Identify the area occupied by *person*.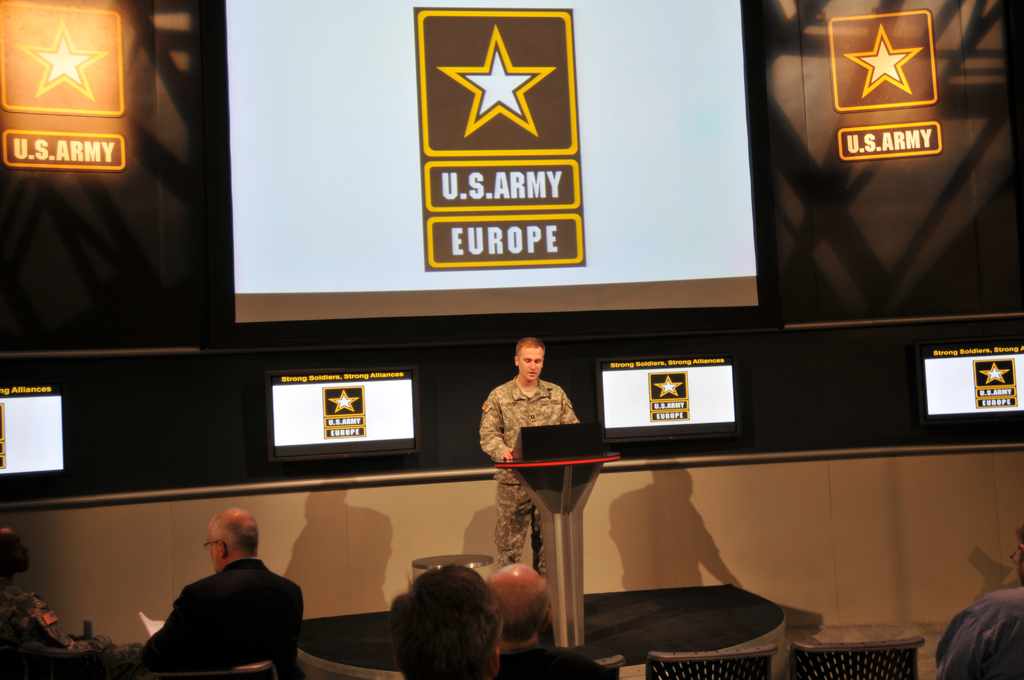
Area: left=474, top=335, right=583, bottom=597.
